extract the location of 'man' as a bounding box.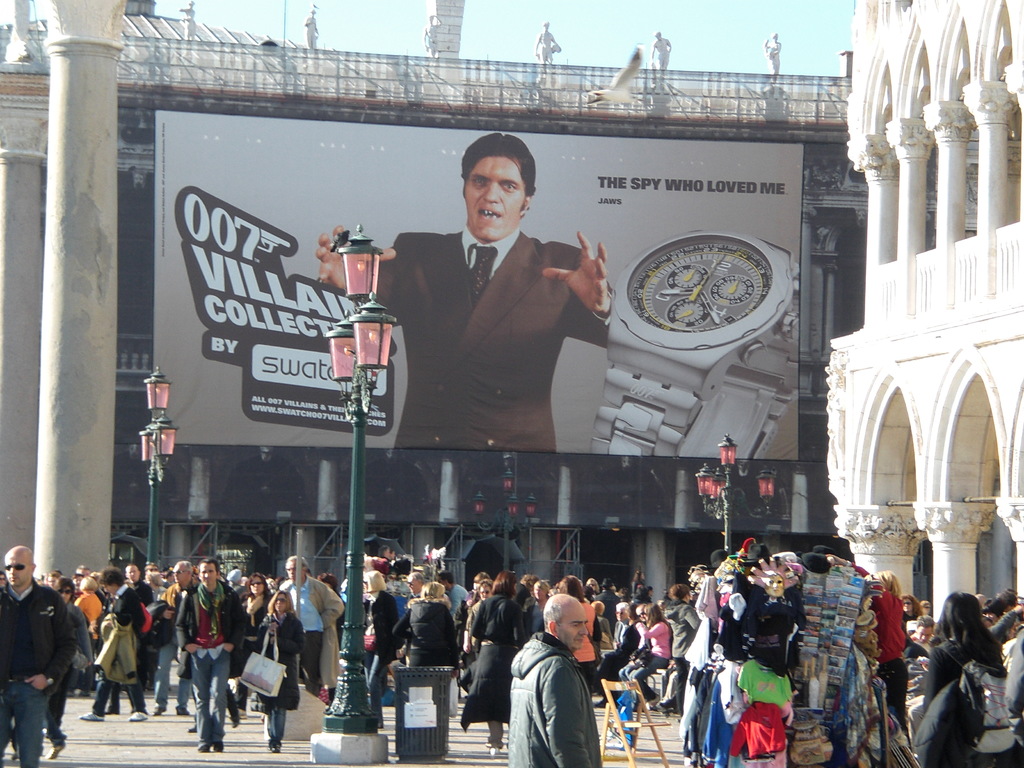
[x1=177, y1=557, x2=249, y2=753].
